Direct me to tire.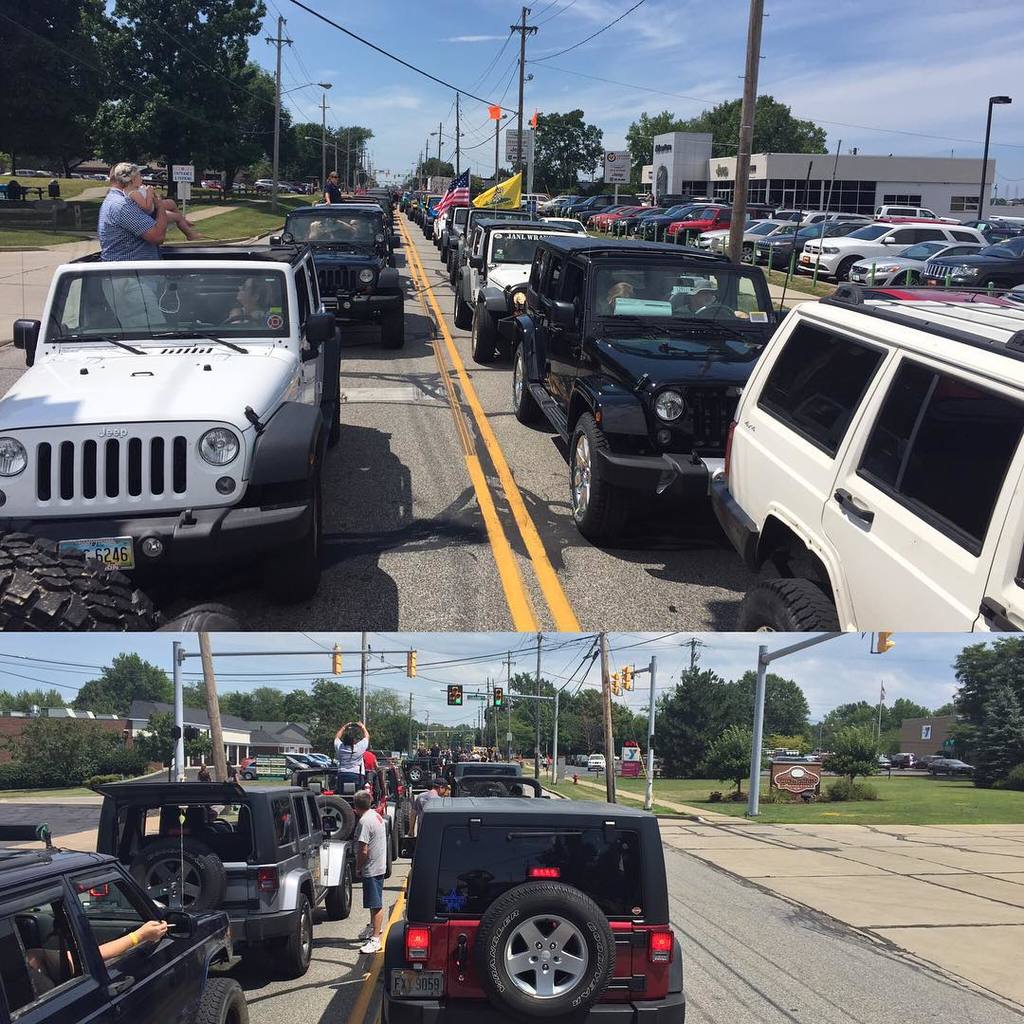
Direction: x1=187 y1=978 x2=250 y2=1023.
